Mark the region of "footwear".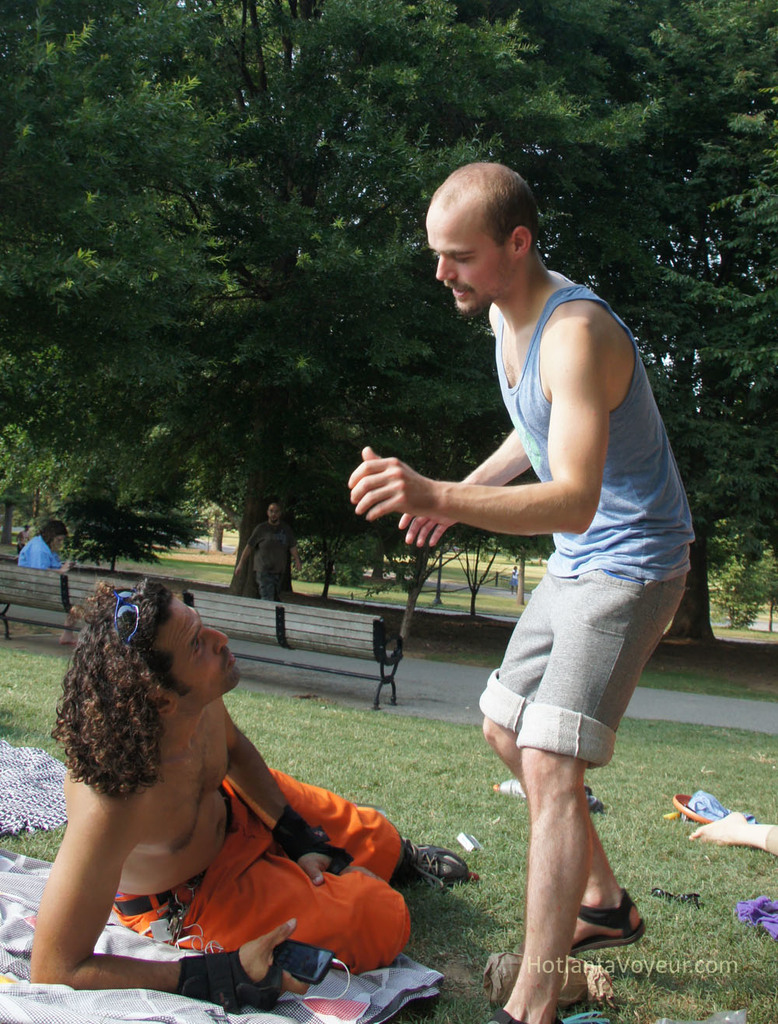
Region: (x1=498, y1=1001, x2=565, y2=1023).
